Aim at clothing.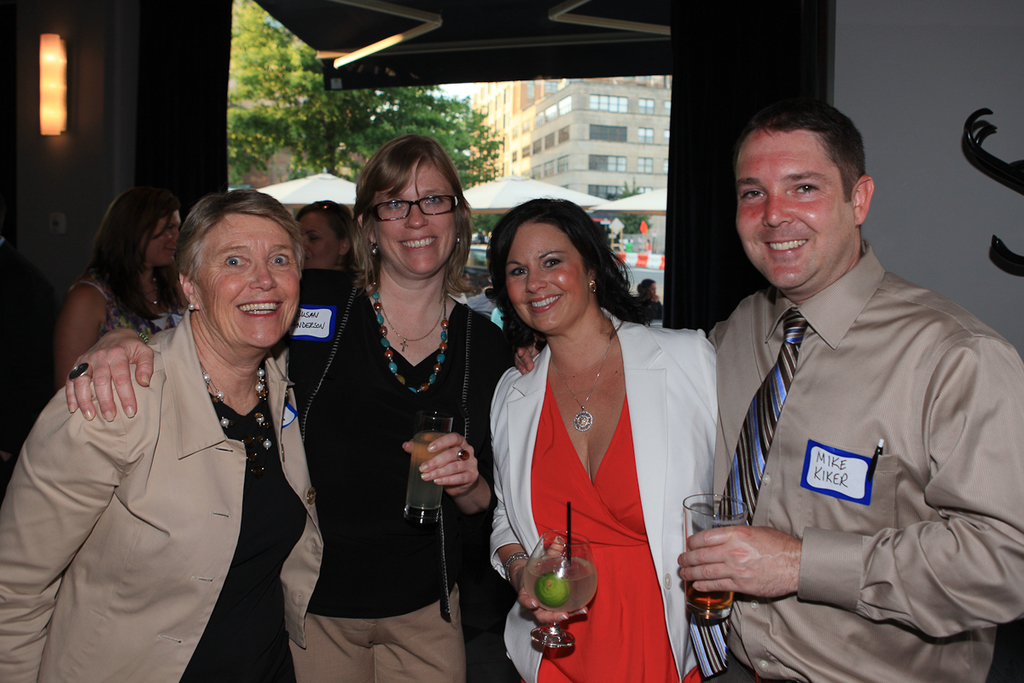
Aimed at {"x1": 698, "y1": 224, "x2": 1001, "y2": 674}.
